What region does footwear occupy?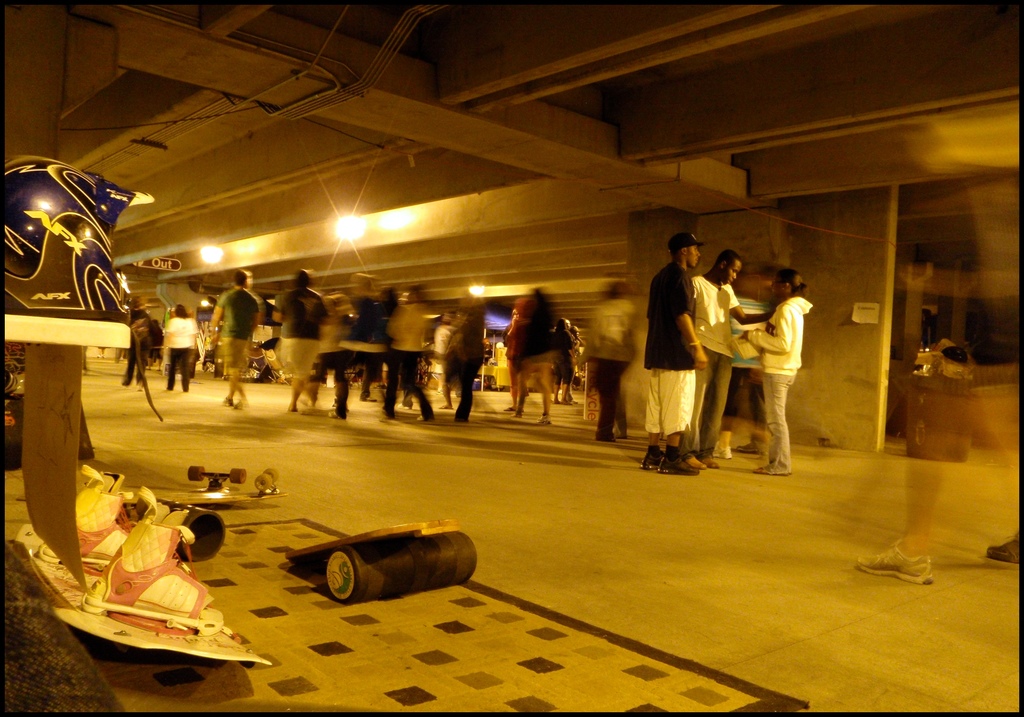
rect(646, 454, 657, 469).
